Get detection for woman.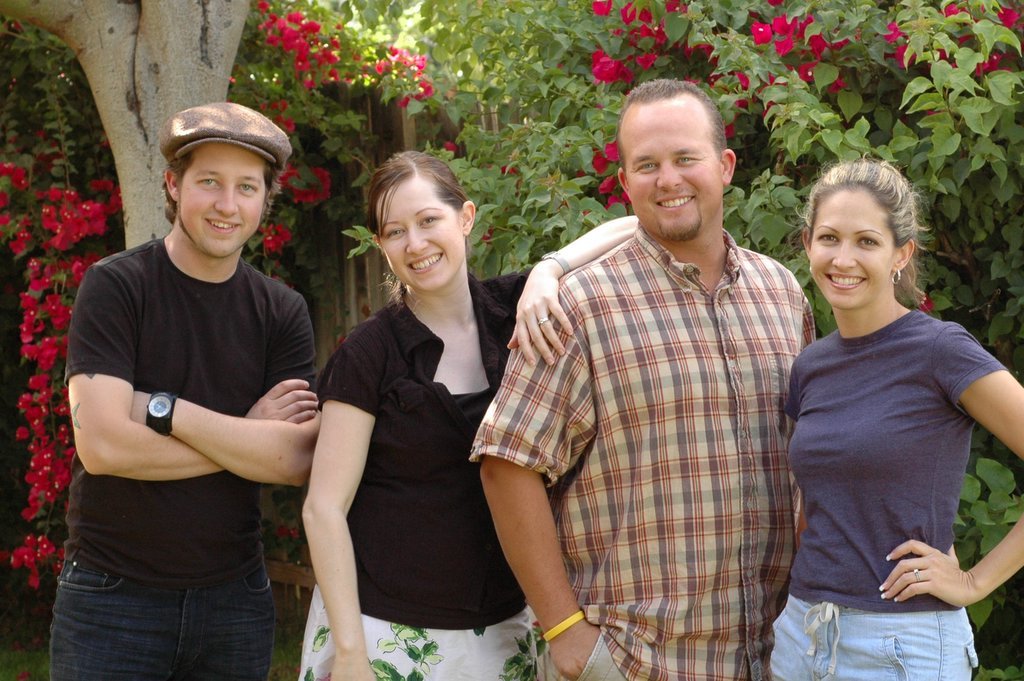
Detection: (x1=298, y1=146, x2=630, y2=679).
